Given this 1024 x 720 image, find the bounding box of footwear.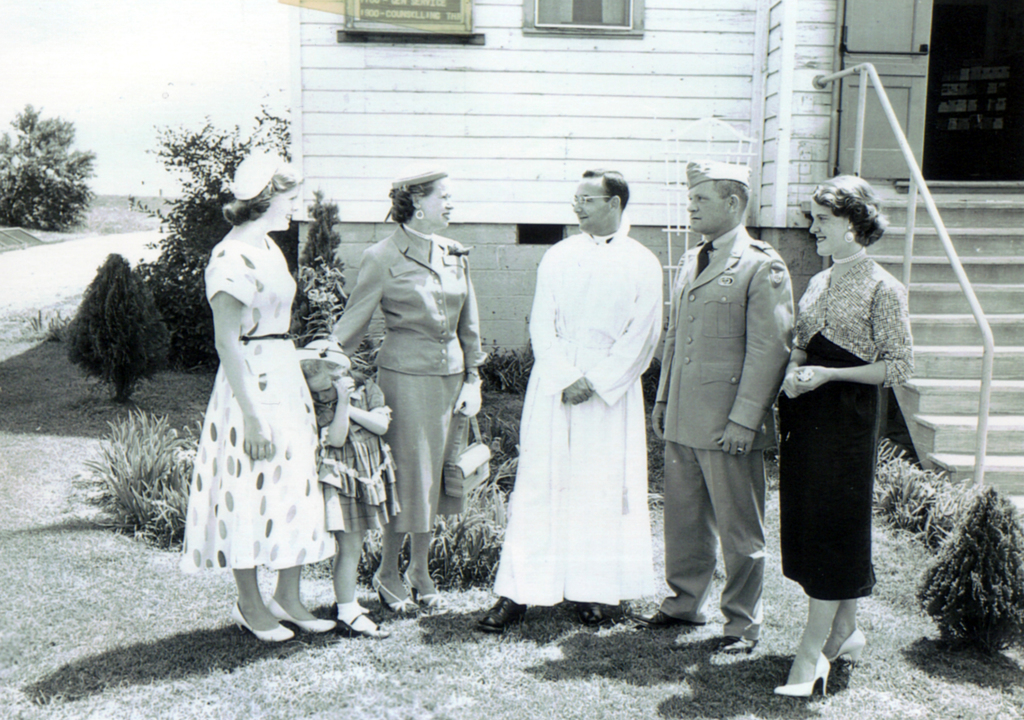
{"left": 631, "top": 608, "right": 696, "bottom": 627}.
